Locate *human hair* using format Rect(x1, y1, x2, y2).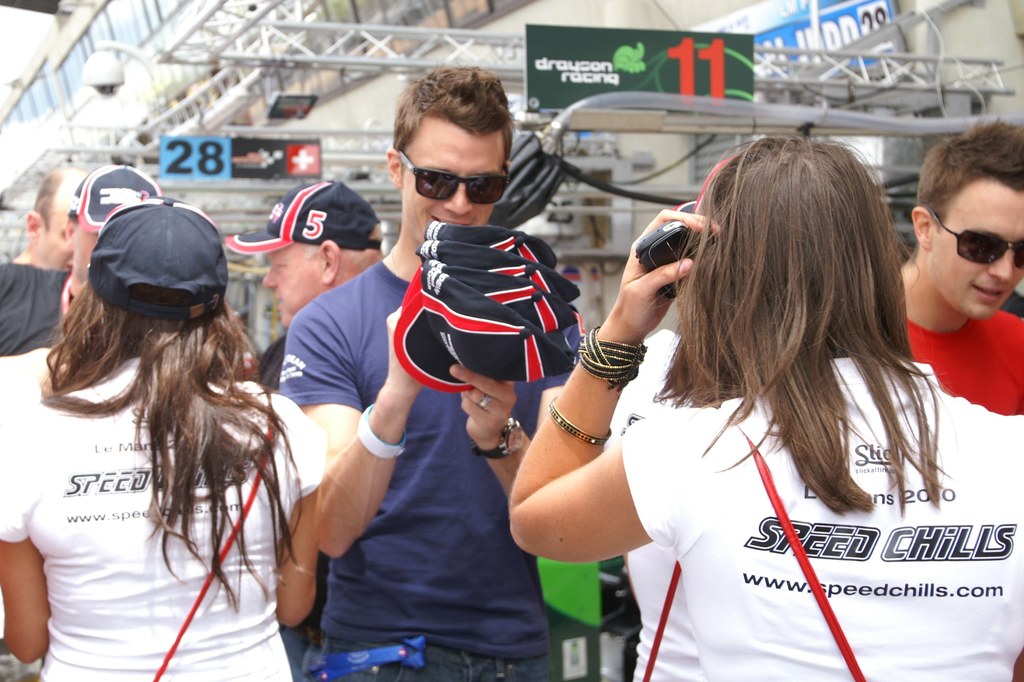
Rect(656, 133, 929, 505).
